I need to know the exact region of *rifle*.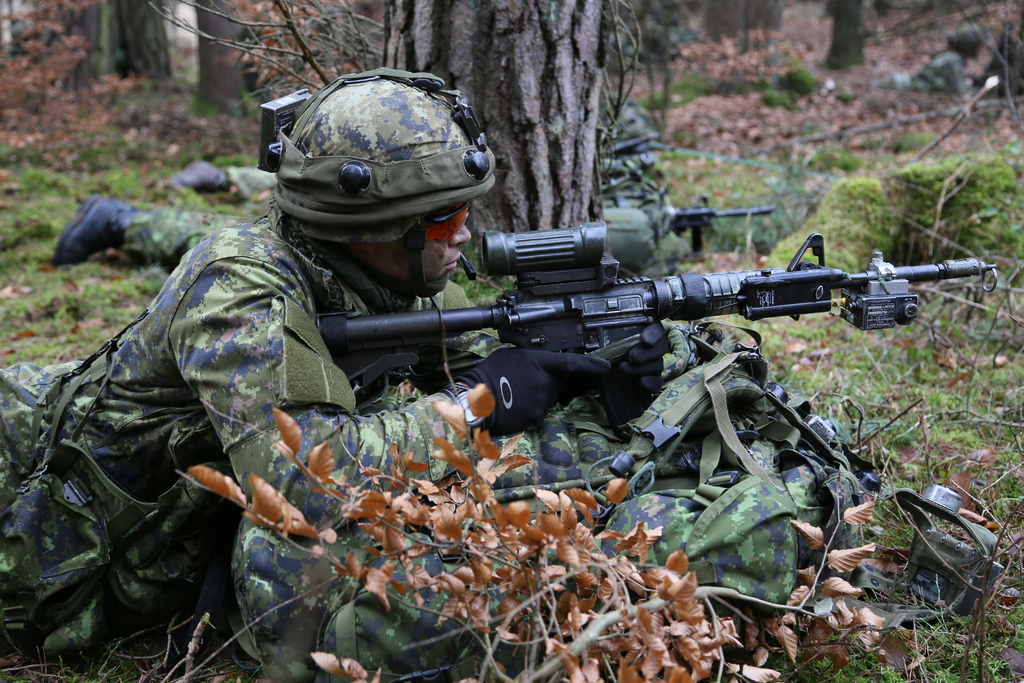
Region: {"x1": 315, "y1": 224, "x2": 998, "y2": 436}.
